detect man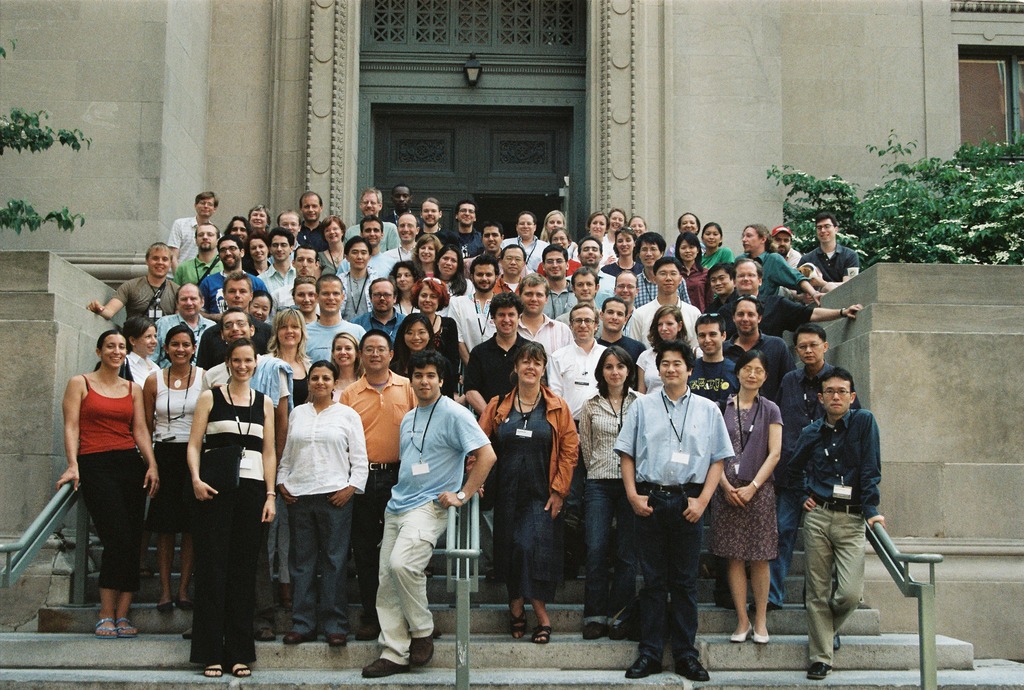
<box>416,197,455,248</box>
